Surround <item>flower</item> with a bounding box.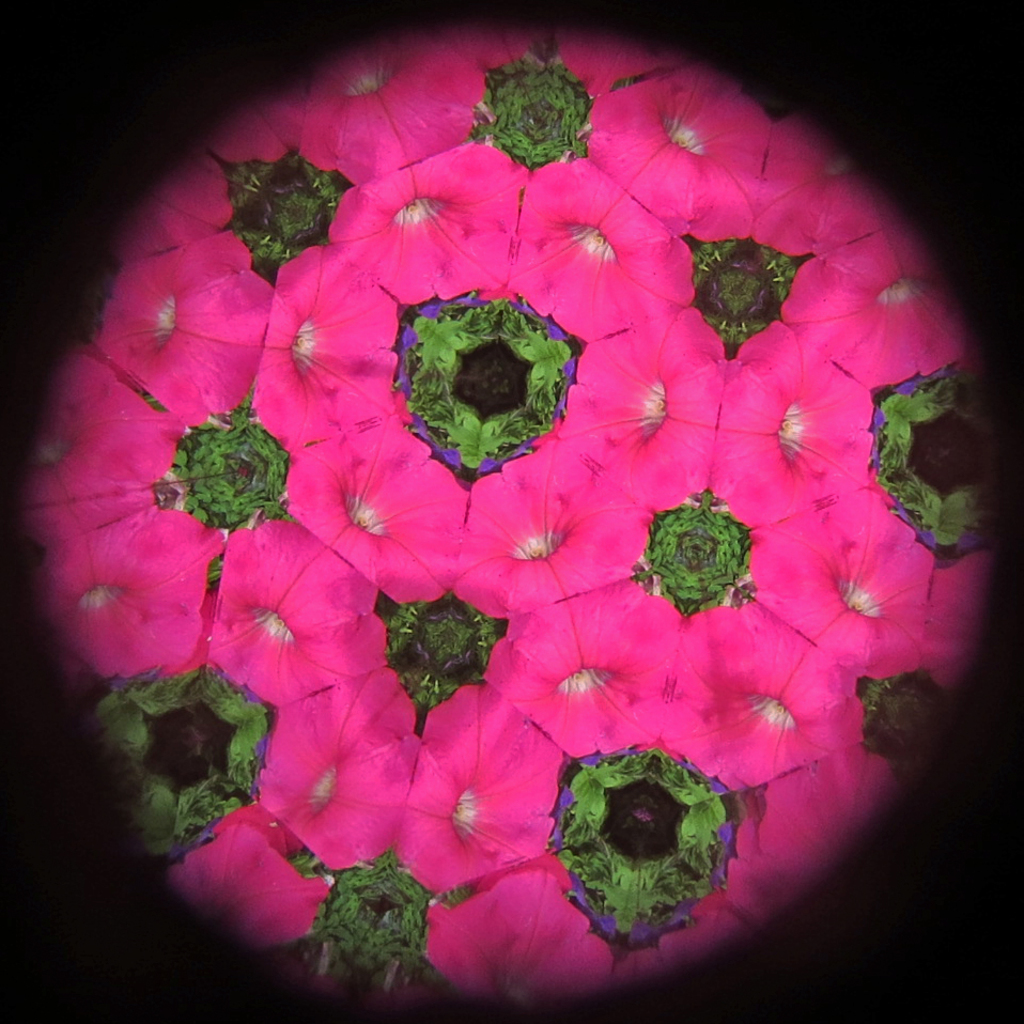
776/231/963/398.
